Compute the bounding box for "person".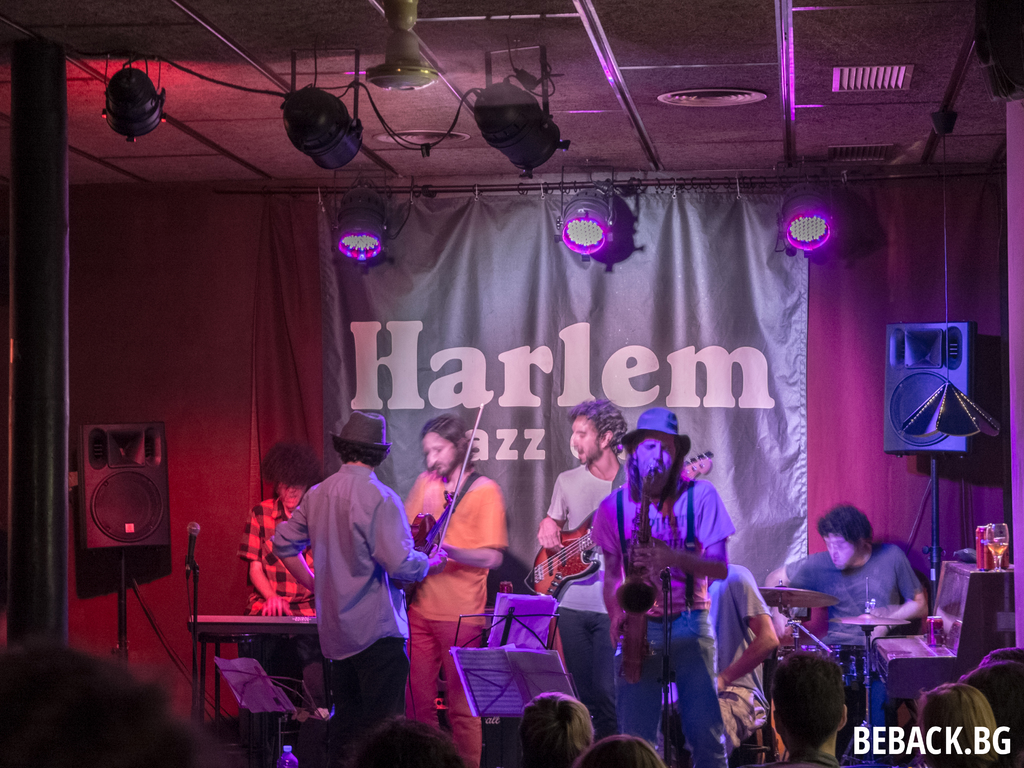
<box>790,500,930,738</box>.
